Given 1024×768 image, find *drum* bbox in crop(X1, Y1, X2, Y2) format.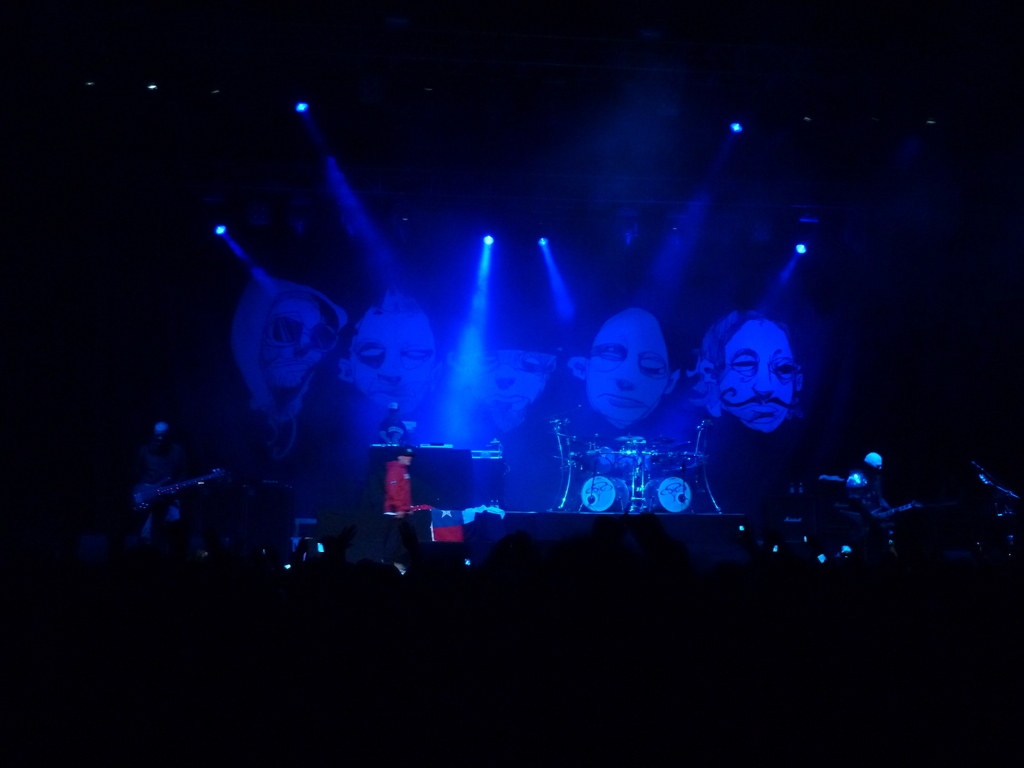
crop(672, 440, 700, 472).
